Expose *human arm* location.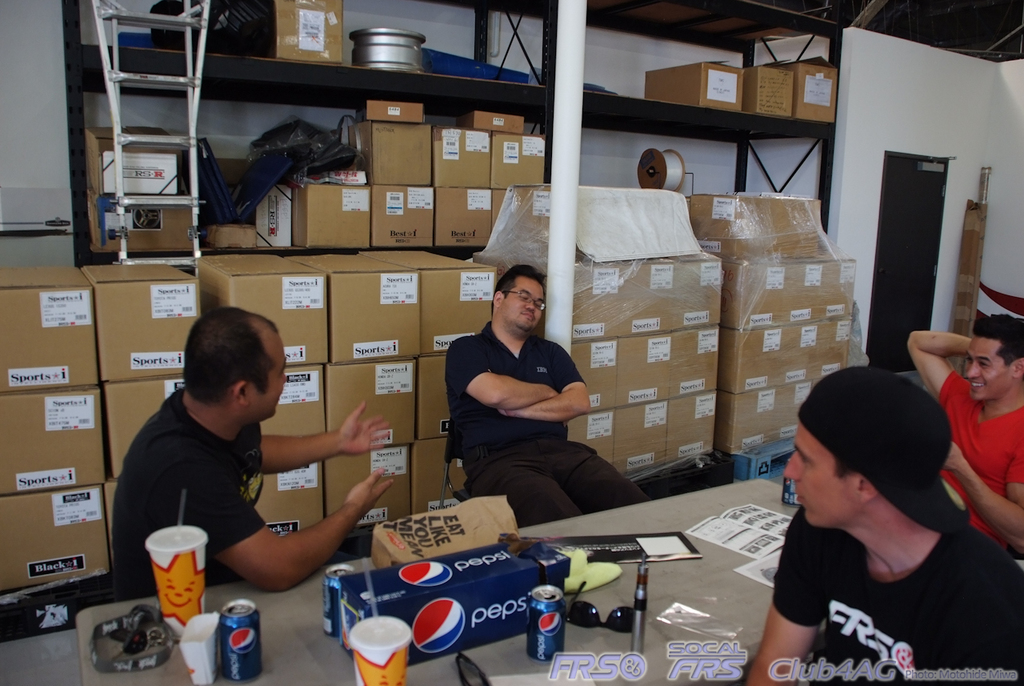
Exposed at [941, 443, 1023, 554].
